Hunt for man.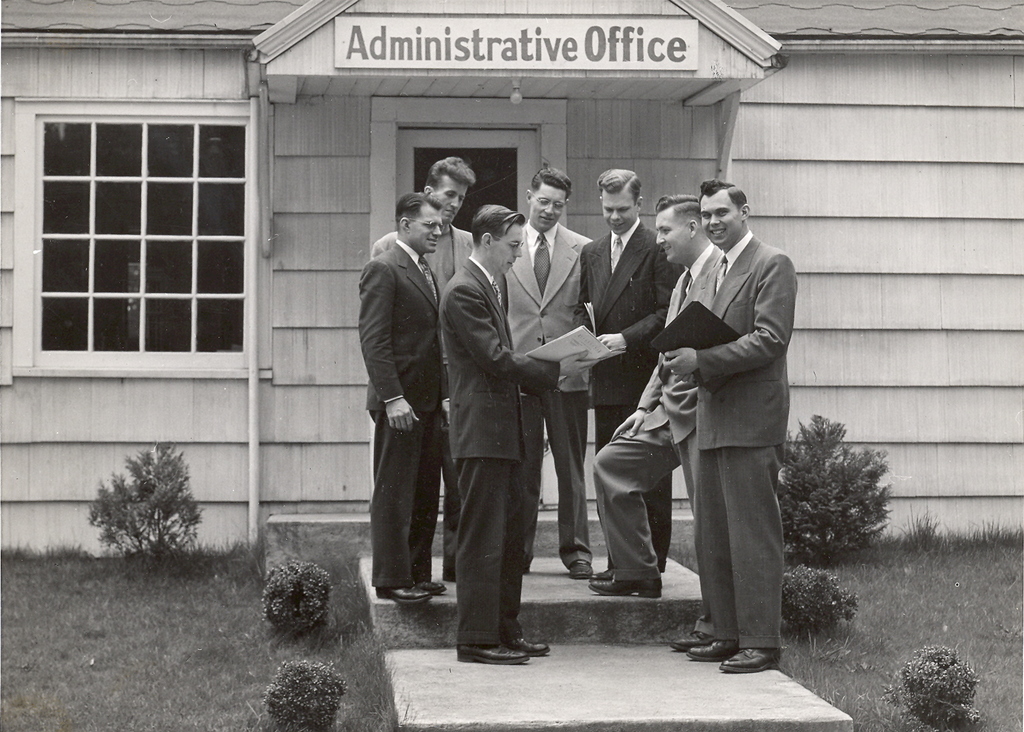
Hunted down at box(370, 151, 475, 345).
